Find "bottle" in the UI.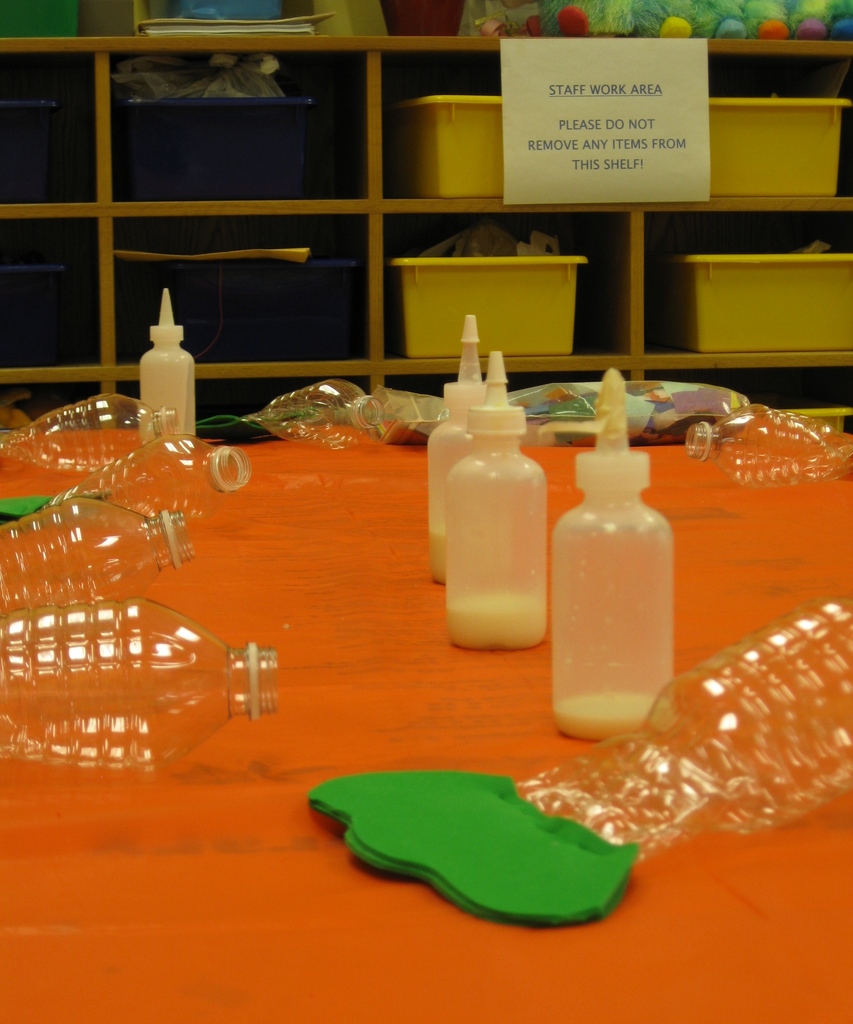
UI element at rect(689, 408, 852, 490).
